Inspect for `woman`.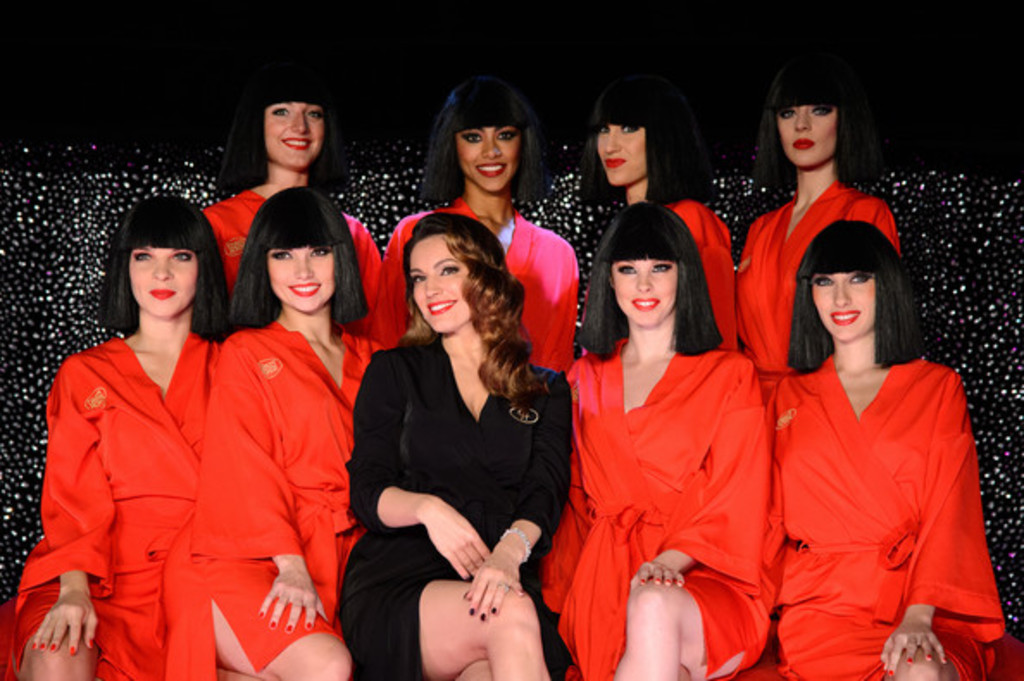
Inspection: <region>0, 198, 350, 679</region>.
